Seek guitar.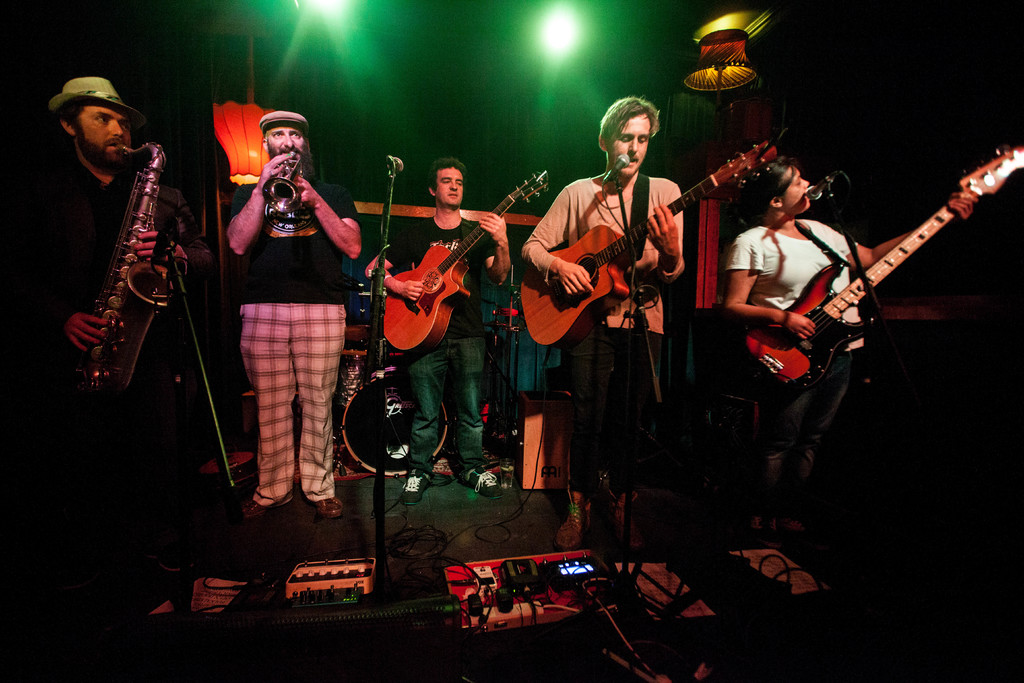
(x1=522, y1=138, x2=780, y2=349).
